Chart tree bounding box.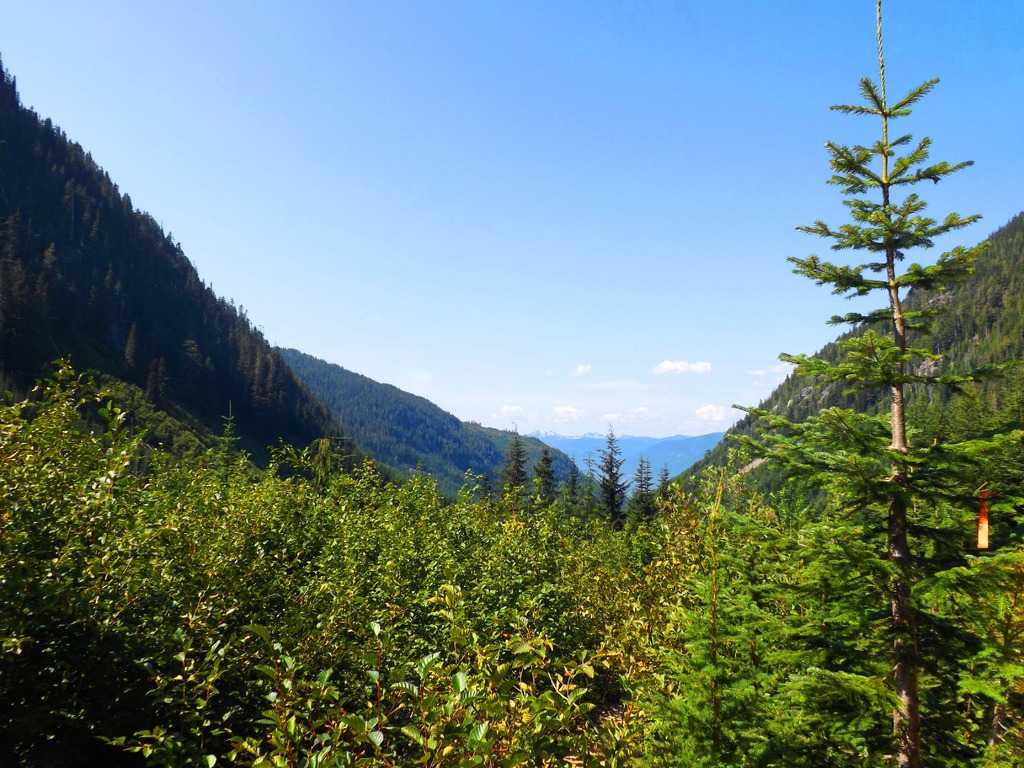
Charted: crop(530, 445, 567, 515).
